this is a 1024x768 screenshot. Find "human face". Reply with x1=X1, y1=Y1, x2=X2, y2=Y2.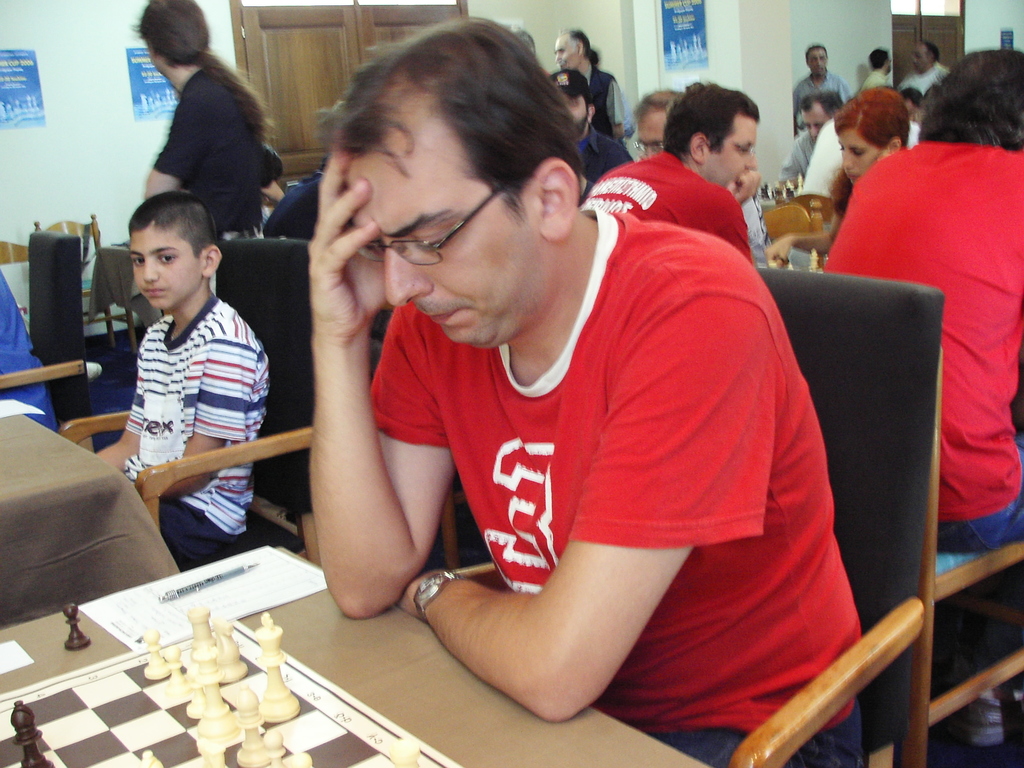
x1=349, y1=124, x2=541, y2=348.
